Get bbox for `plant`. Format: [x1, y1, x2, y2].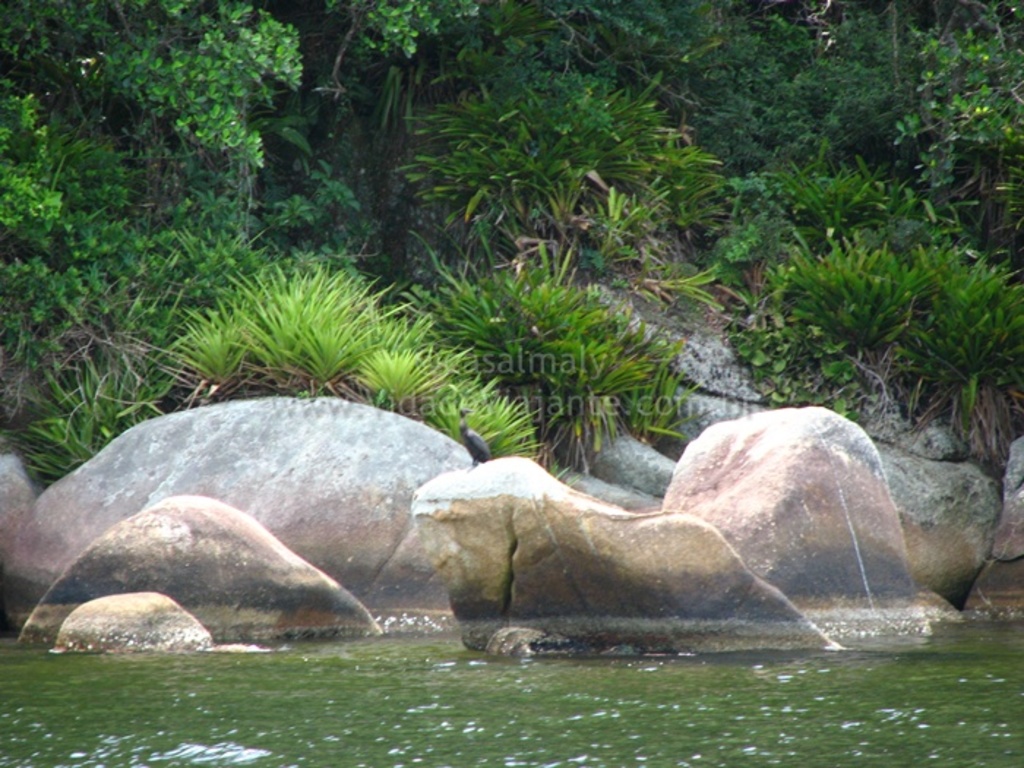
[165, 259, 424, 394].
